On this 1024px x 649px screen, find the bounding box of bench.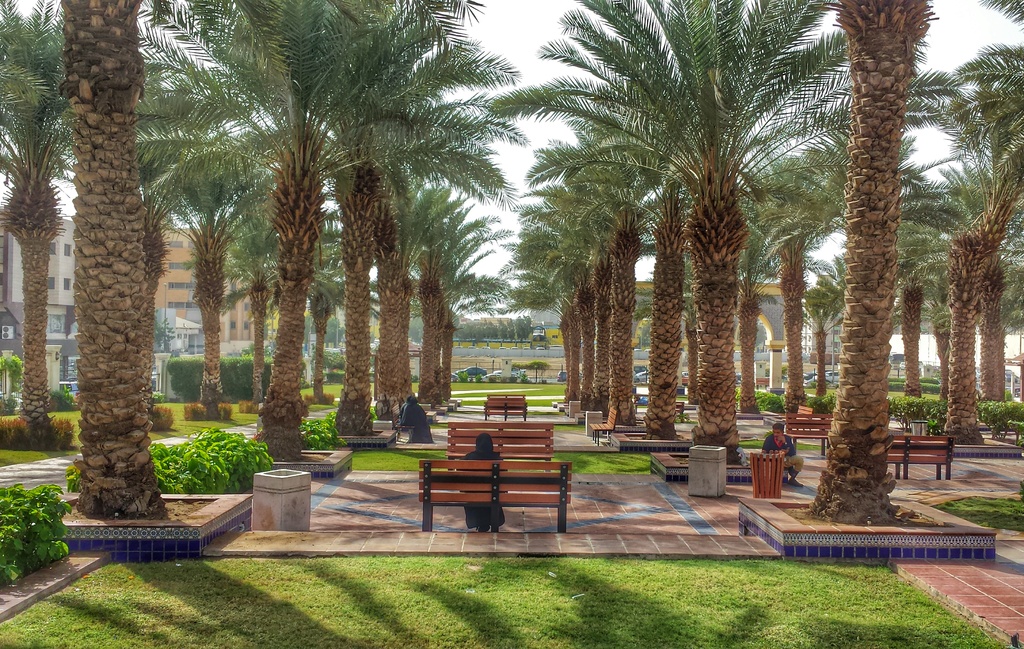
Bounding box: 373:447:571:541.
